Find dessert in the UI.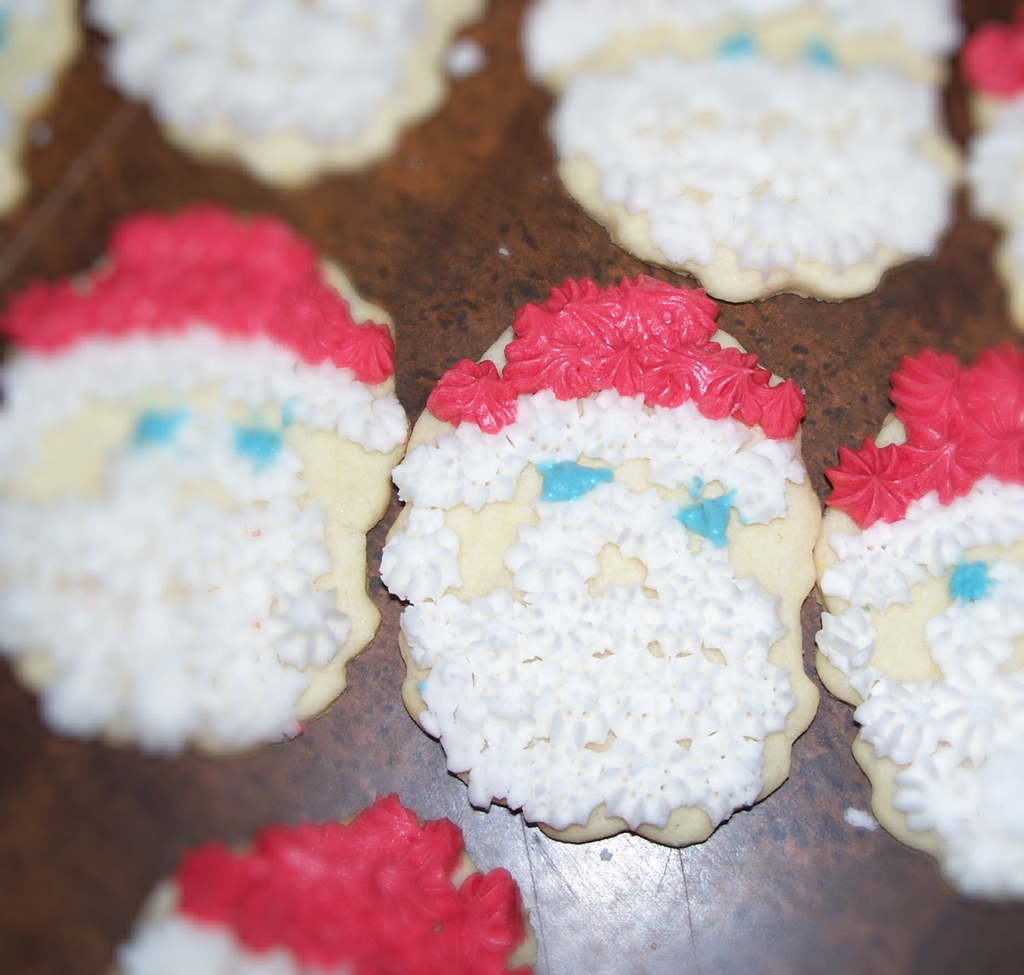
UI element at 0 0 91 217.
